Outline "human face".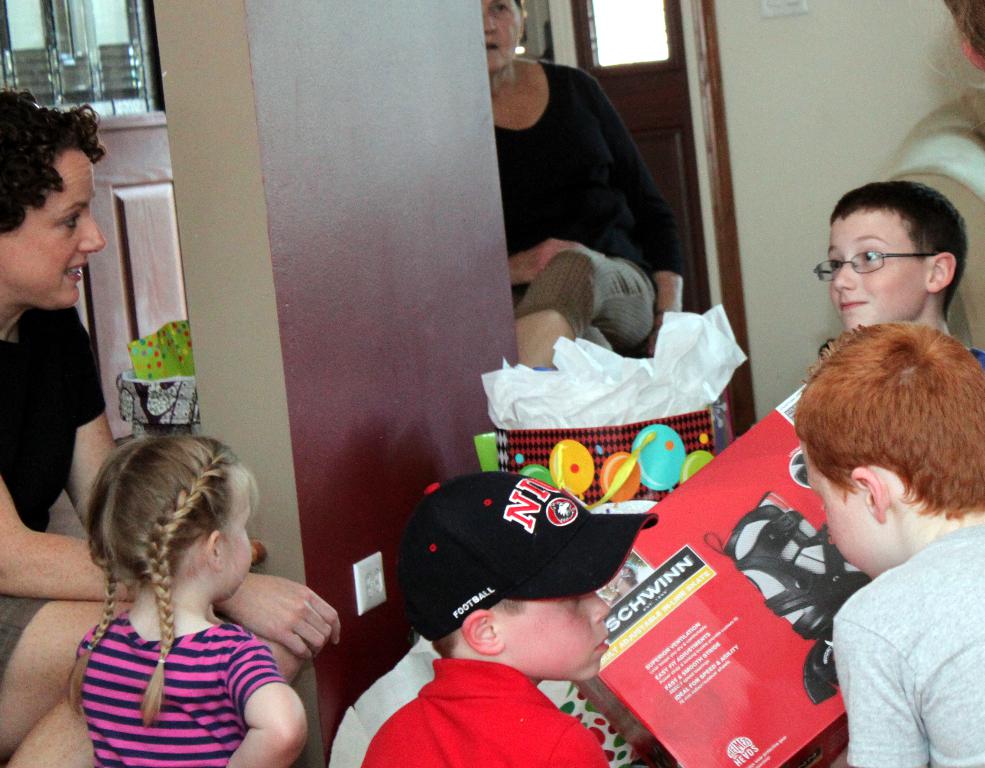
Outline: <box>500,594,612,682</box>.
